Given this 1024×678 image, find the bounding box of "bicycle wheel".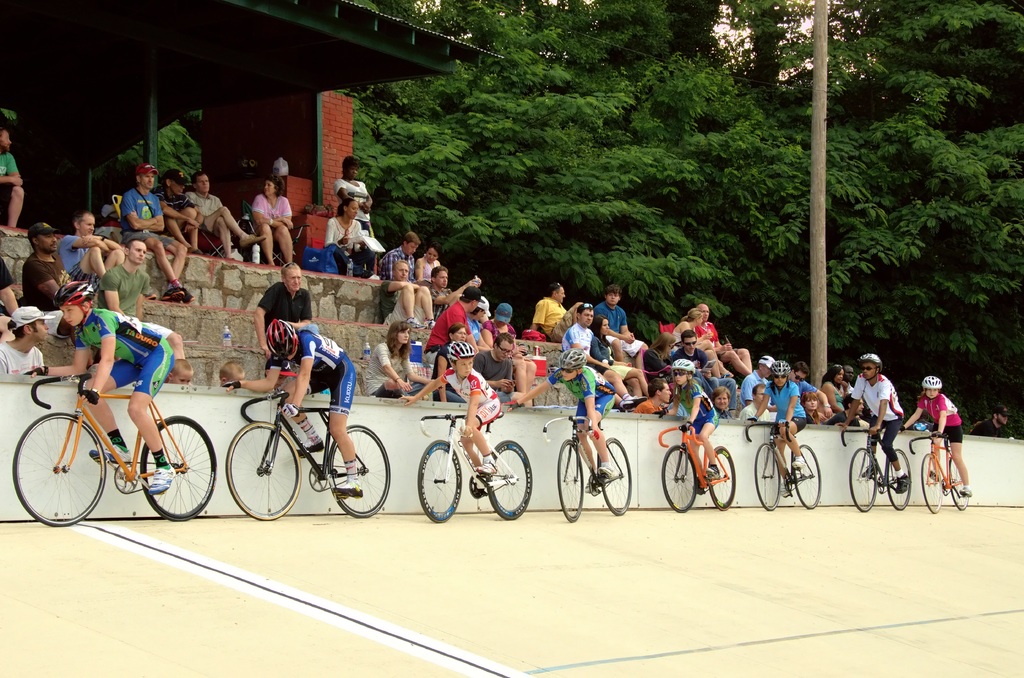
(415,440,463,524).
